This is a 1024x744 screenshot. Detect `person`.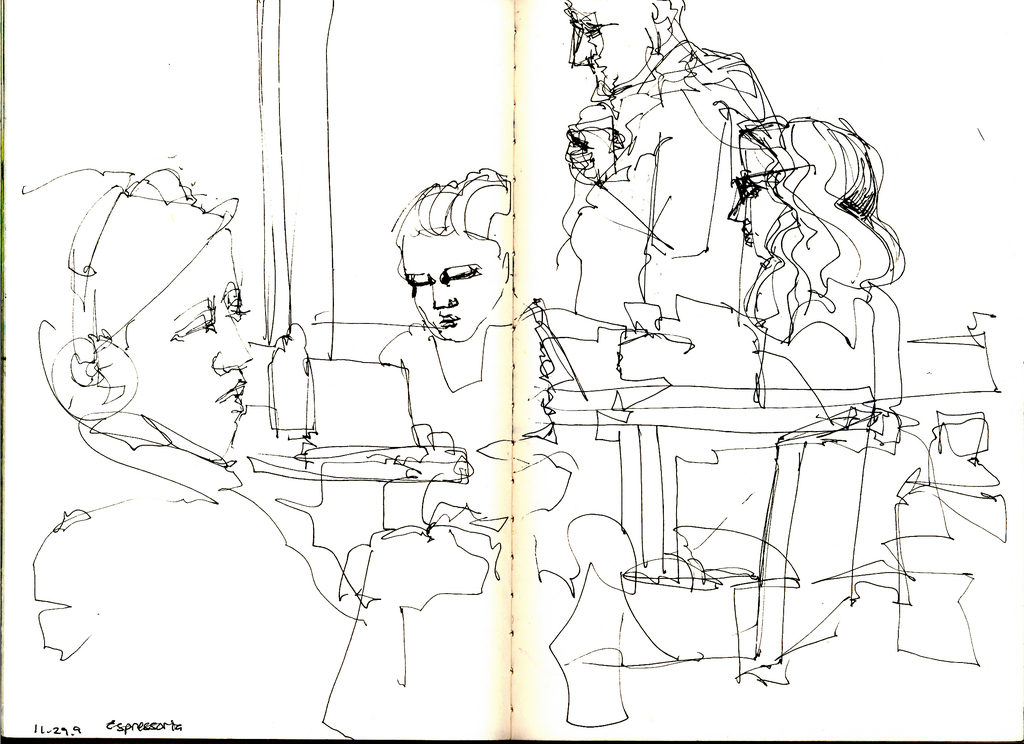
Rect(565, 0, 792, 333).
